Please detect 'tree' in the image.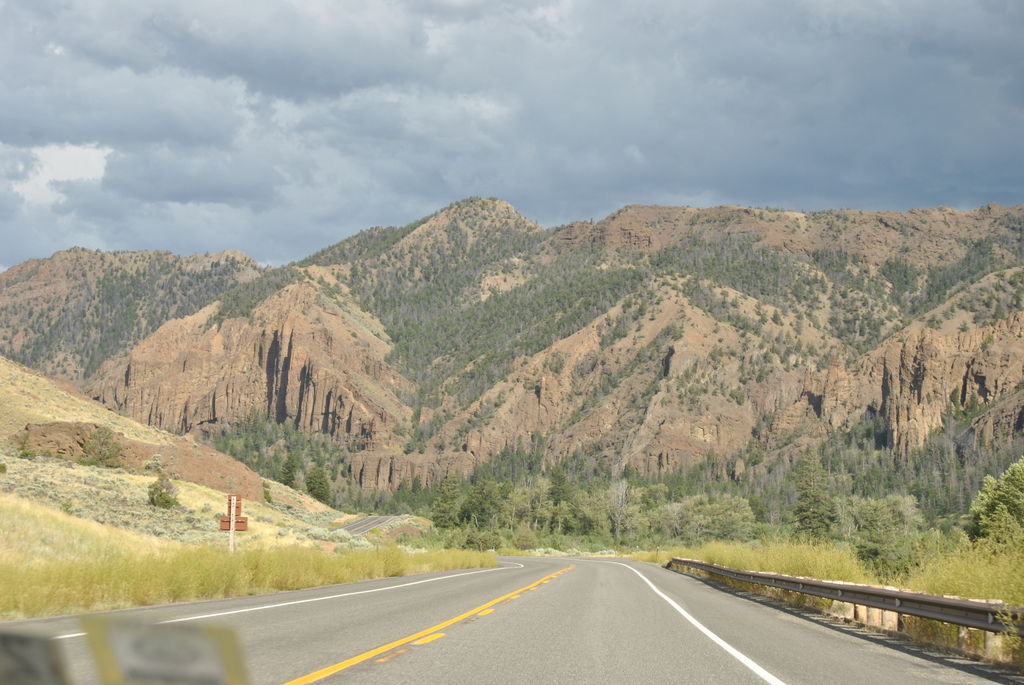
locate(606, 473, 631, 542).
